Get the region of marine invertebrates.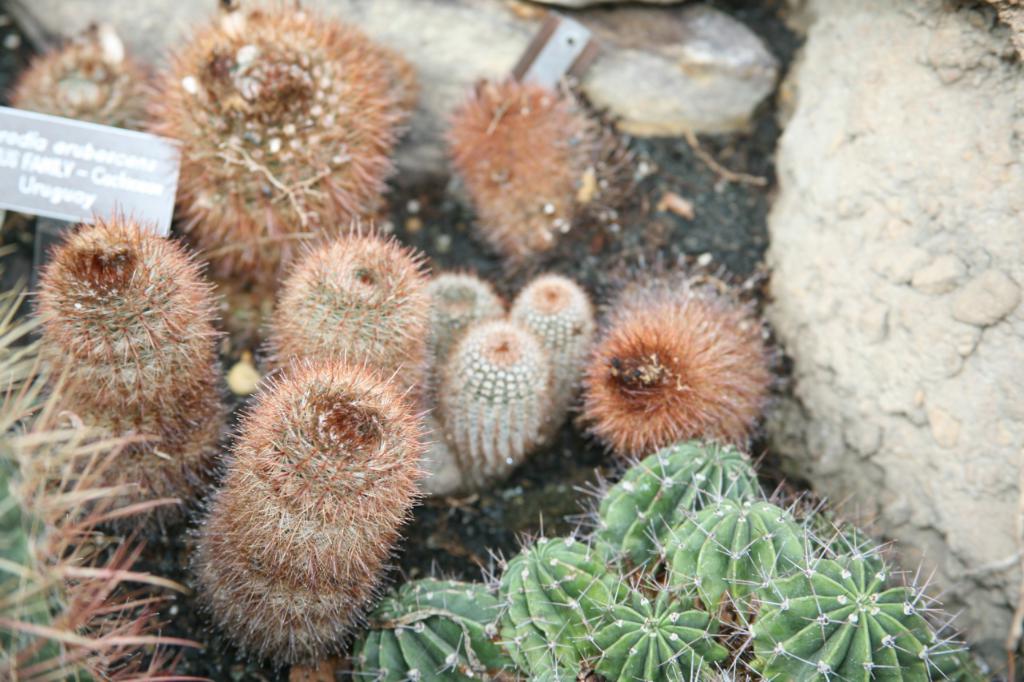
11,2,158,136.
